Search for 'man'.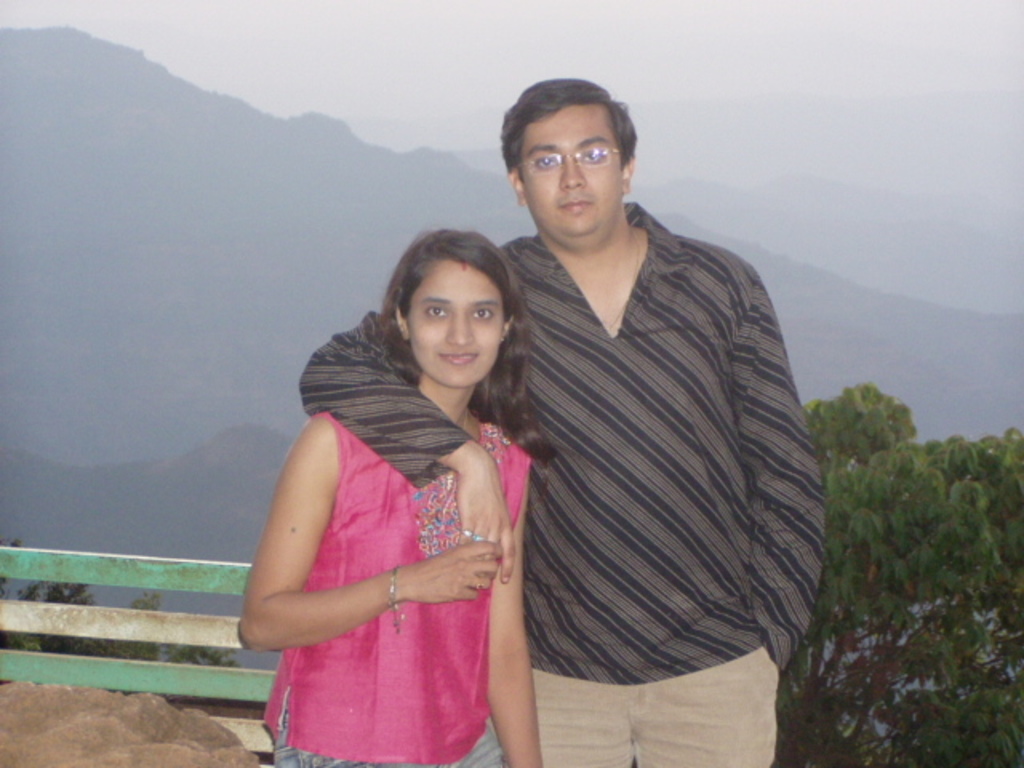
Found at bbox=[379, 122, 763, 738].
